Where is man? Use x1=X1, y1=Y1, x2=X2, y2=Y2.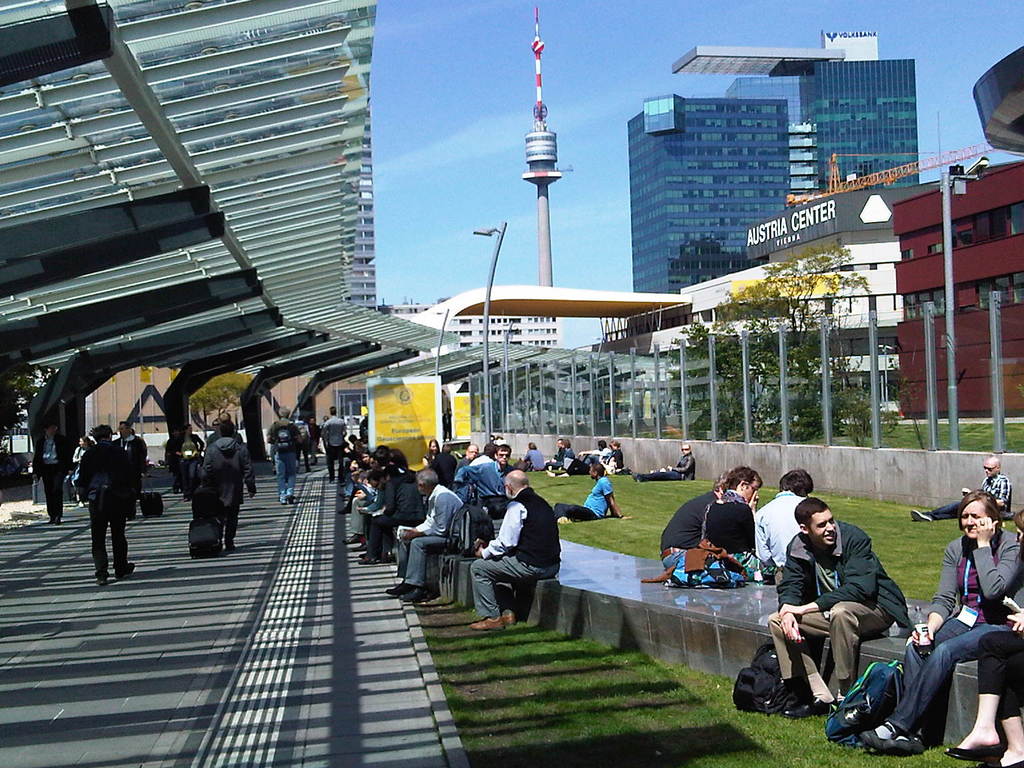
x1=206, y1=411, x2=245, y2=445.
